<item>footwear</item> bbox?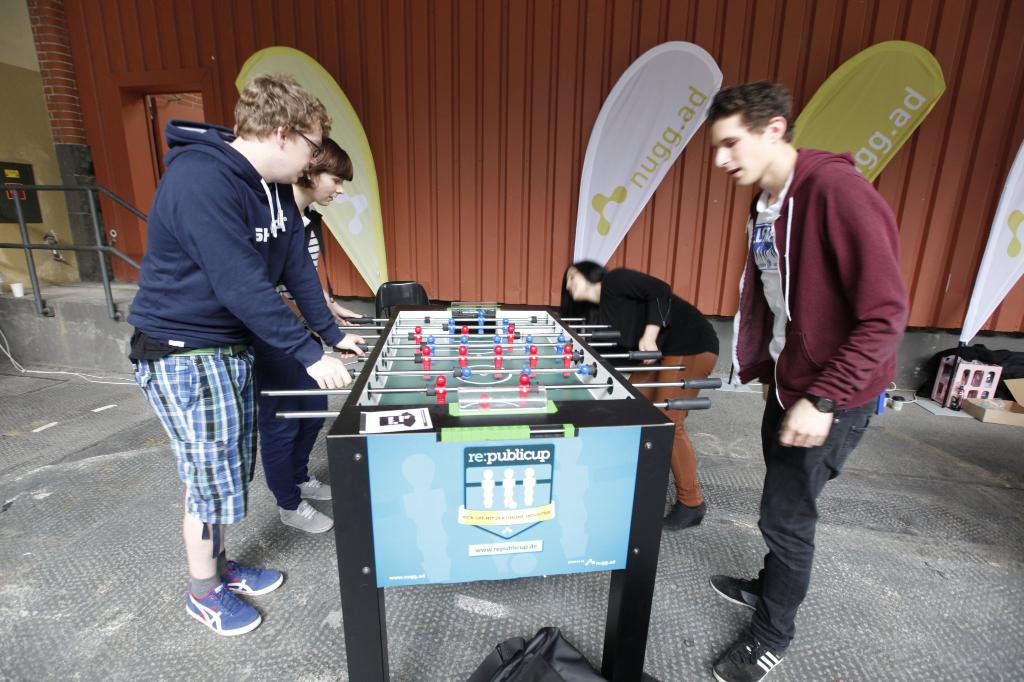
select_region(278, 501, 335, 536)
